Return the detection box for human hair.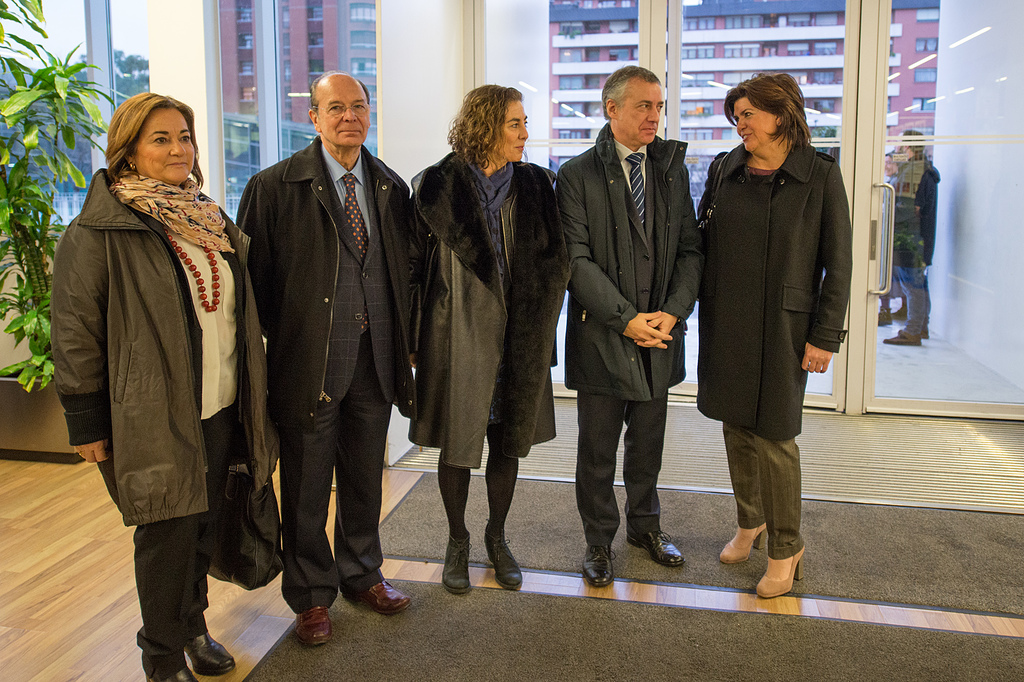
Rect(609, 63, 666, 141).
